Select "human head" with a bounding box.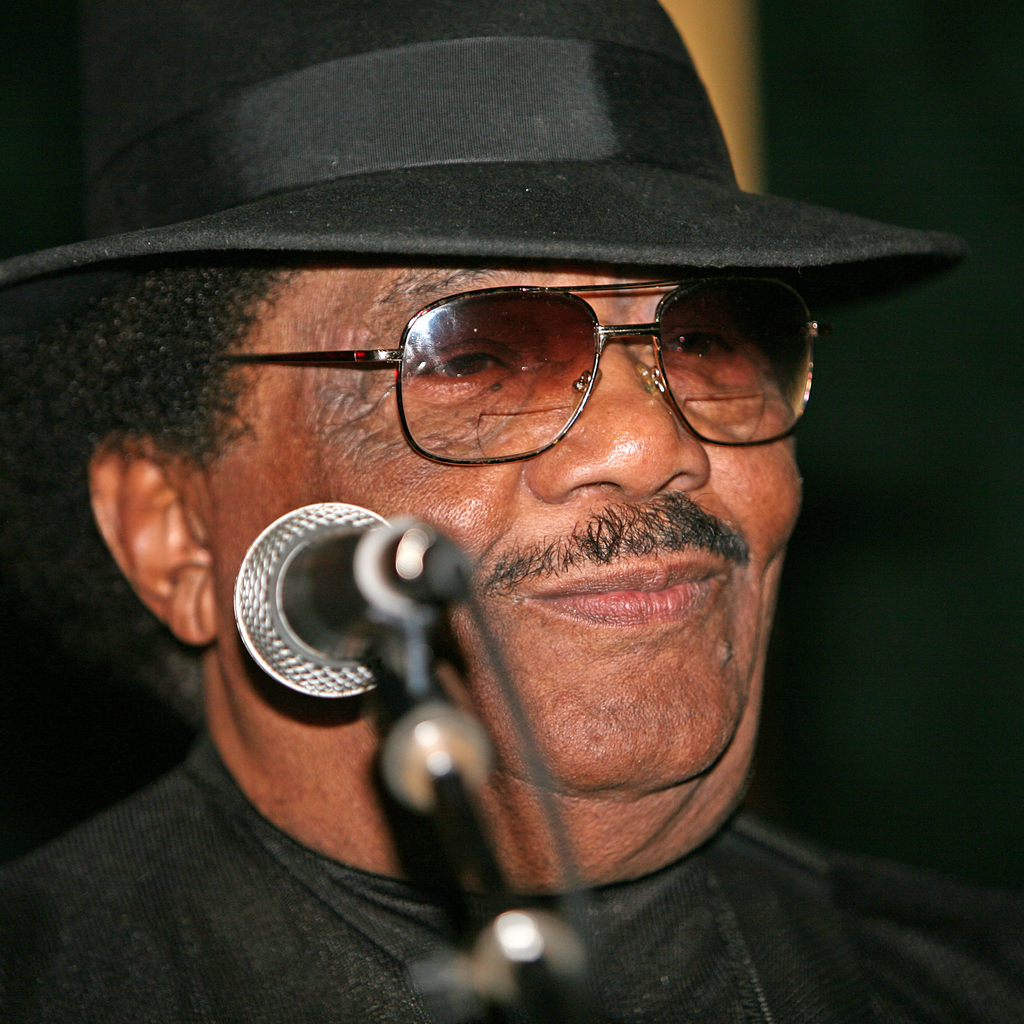
(left=220, top=195, right=872, bottom=751).
